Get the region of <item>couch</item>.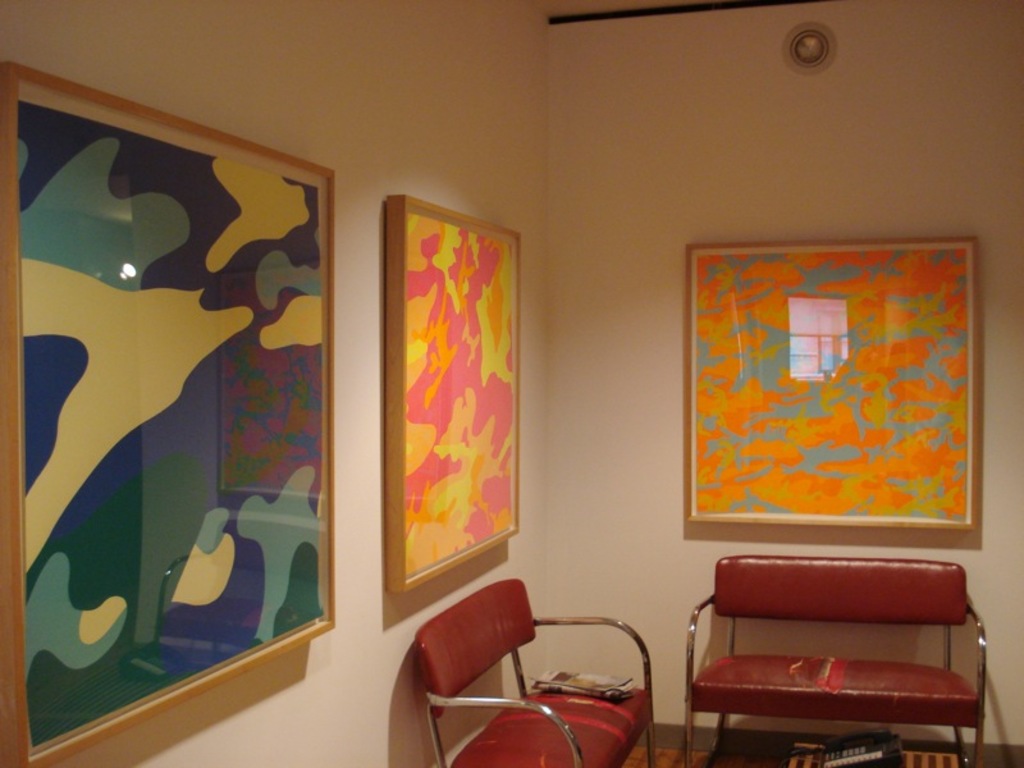
bbox(384, 594, 677, 750).
